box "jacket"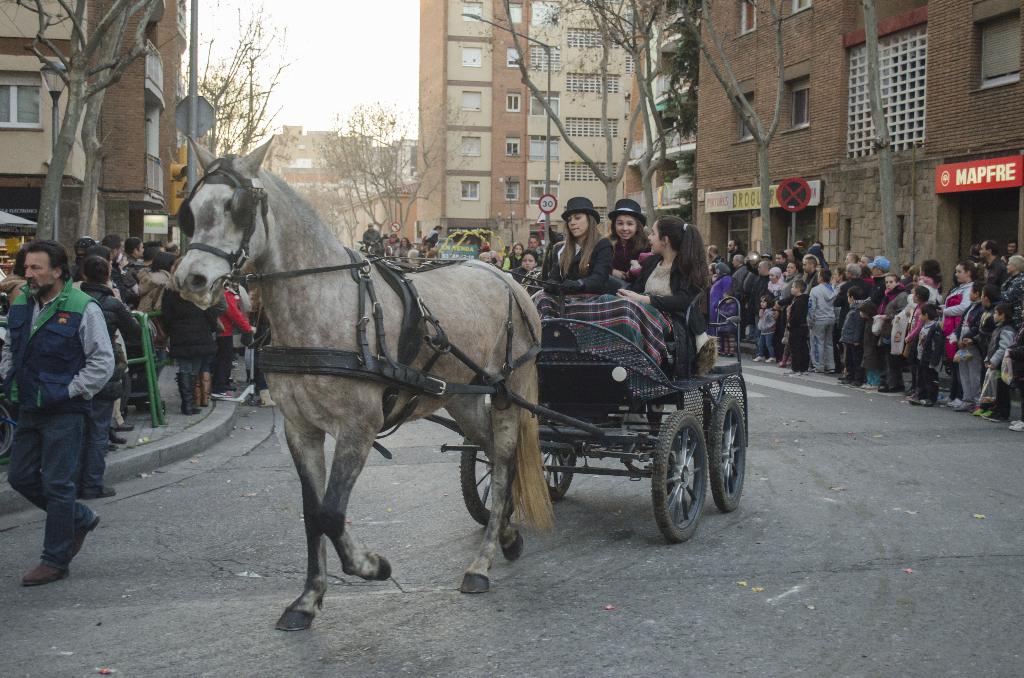
<bbox>156, 285, 220, 359</bbox>
